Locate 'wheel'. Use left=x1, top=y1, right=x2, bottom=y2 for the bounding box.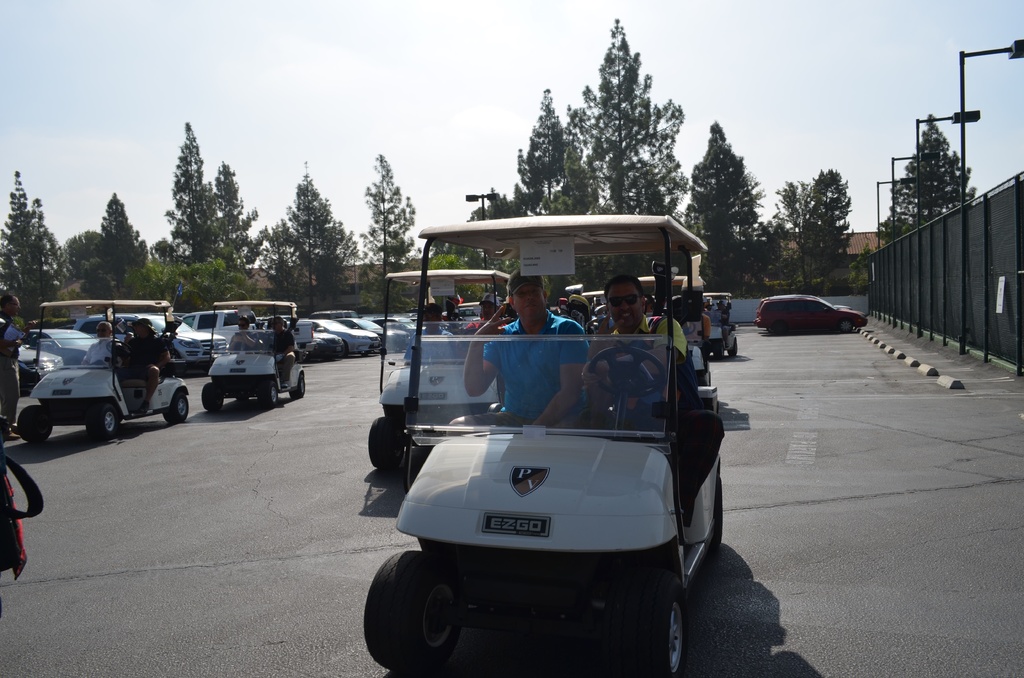
left=289, top=373, right=314, bottom=399.
